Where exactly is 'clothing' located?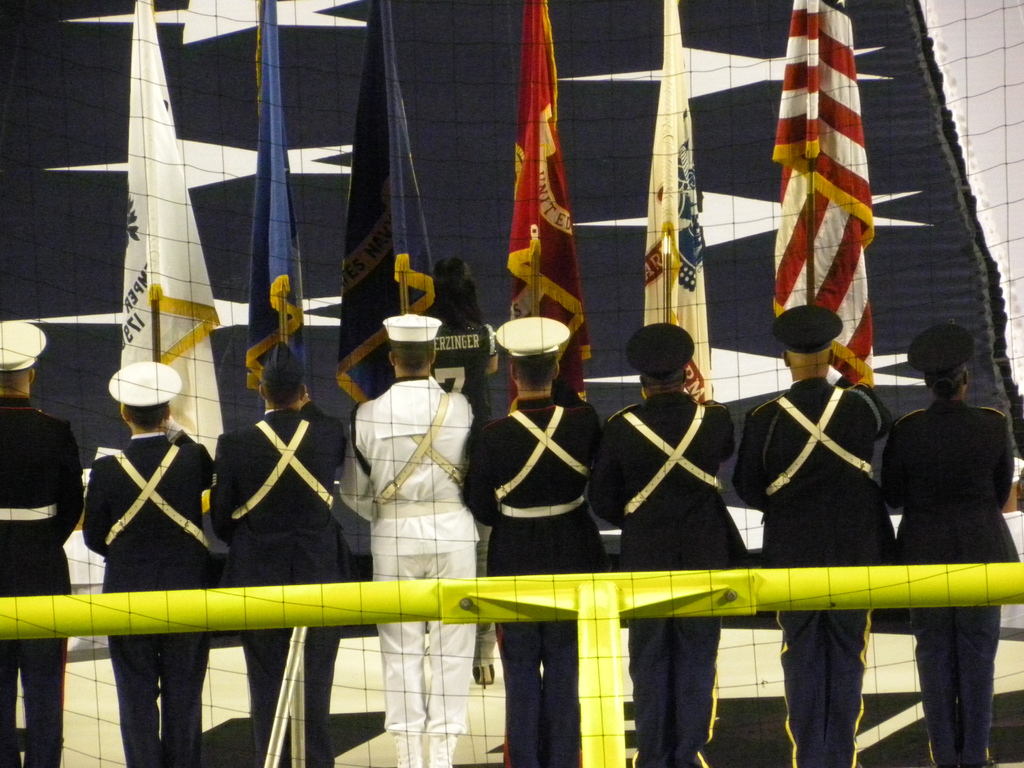
Its bounding box is [458, 399, 602, 767].
